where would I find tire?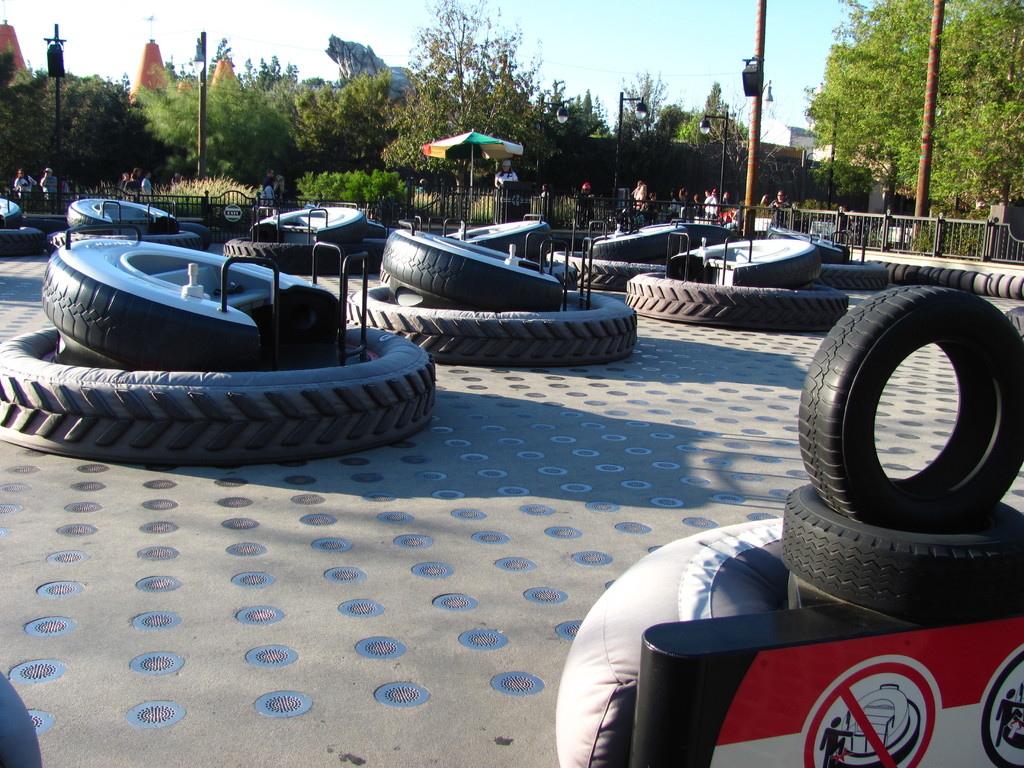
At {"left": 587, "top": 228, "right": 687, "bottom": 262}.
